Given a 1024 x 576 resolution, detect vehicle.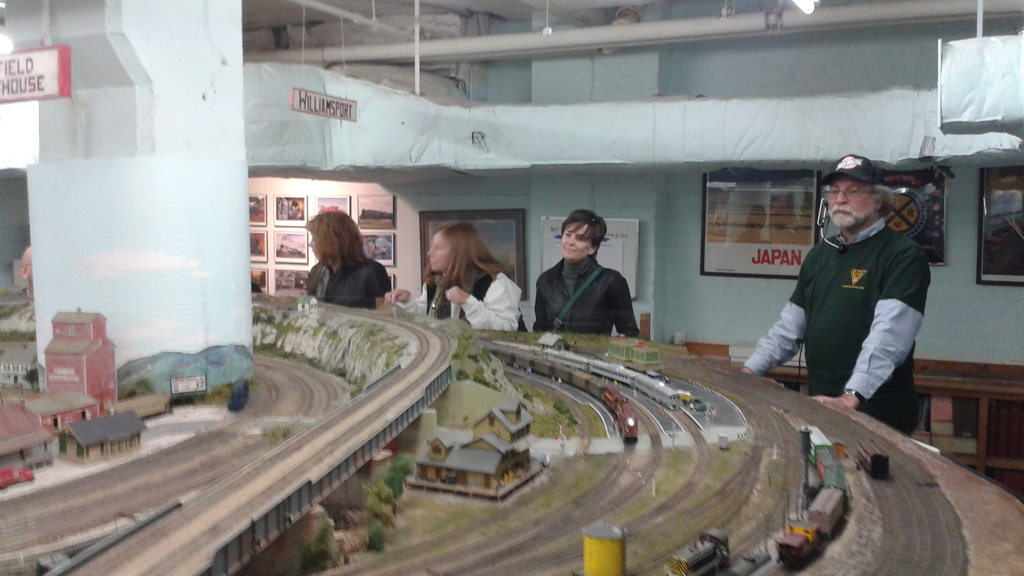
x1=664 y1=527 x2=737 y2=572.
